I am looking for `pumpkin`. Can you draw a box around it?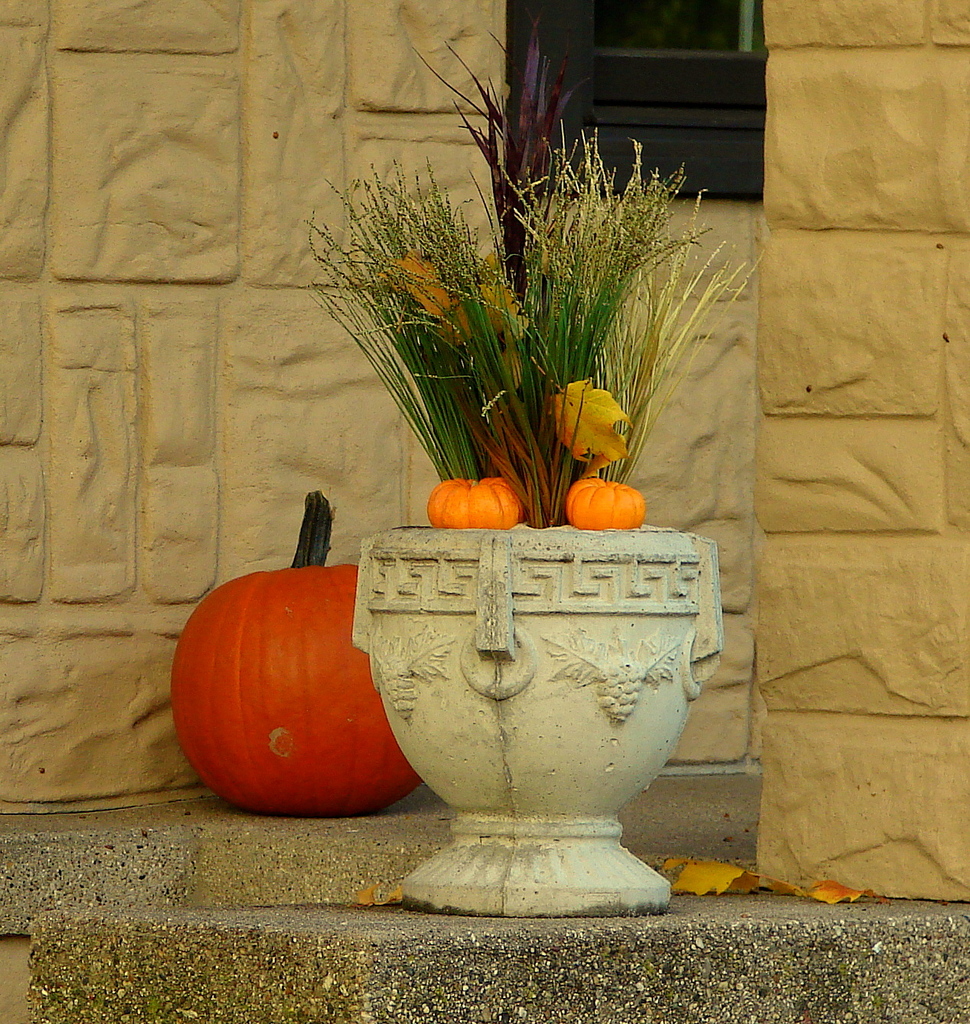
Sure, the bounding box is 423 473 518 525.
